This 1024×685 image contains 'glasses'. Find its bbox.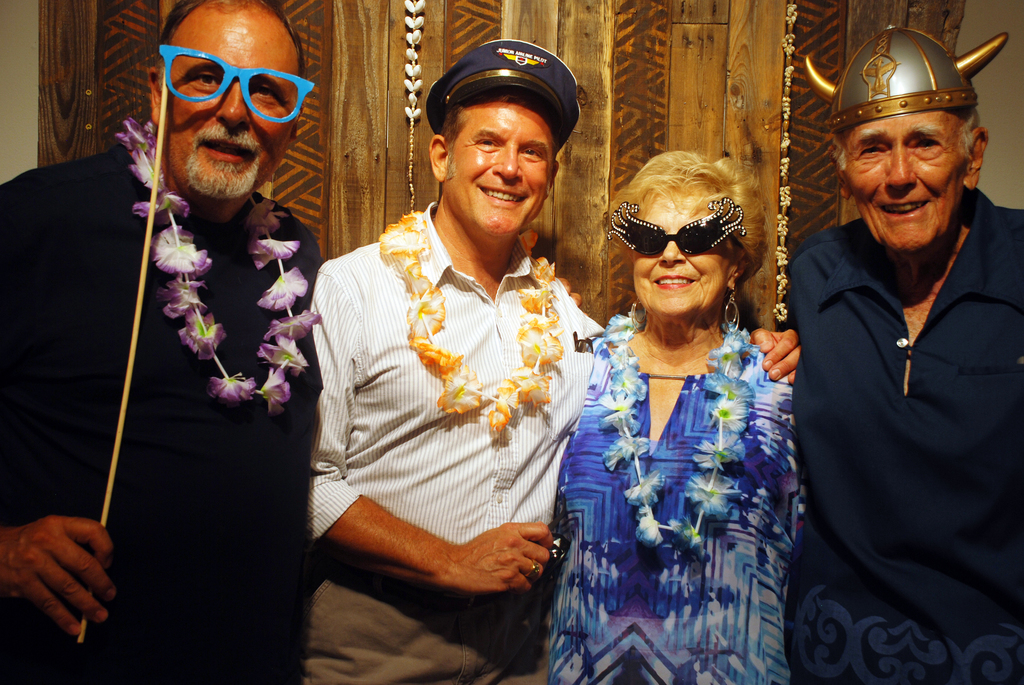
<region>606, 191, 751, 258</region>.
